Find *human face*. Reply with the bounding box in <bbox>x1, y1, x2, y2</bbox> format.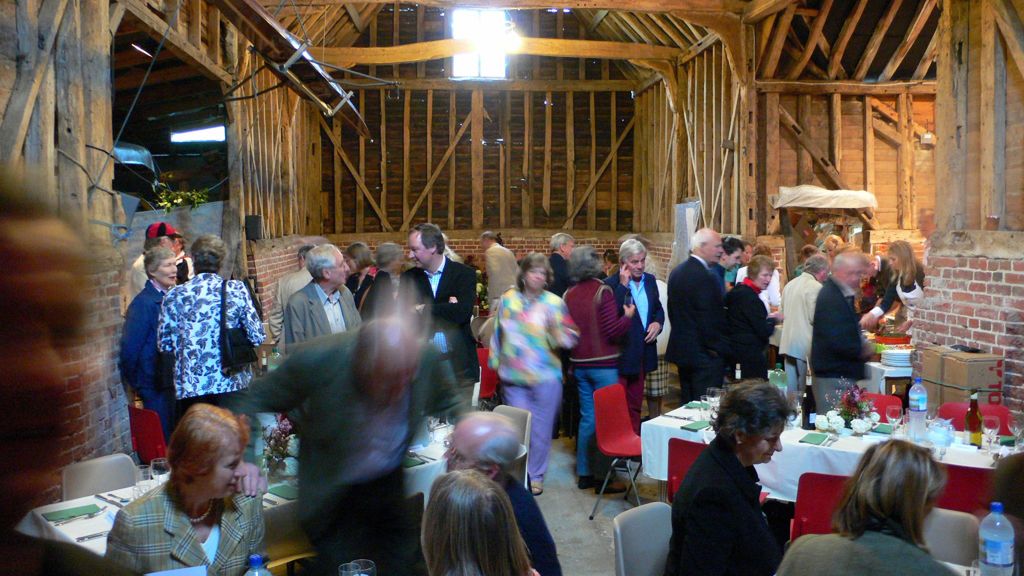
<bbox>705, 235, 723, 260</bbox>.
